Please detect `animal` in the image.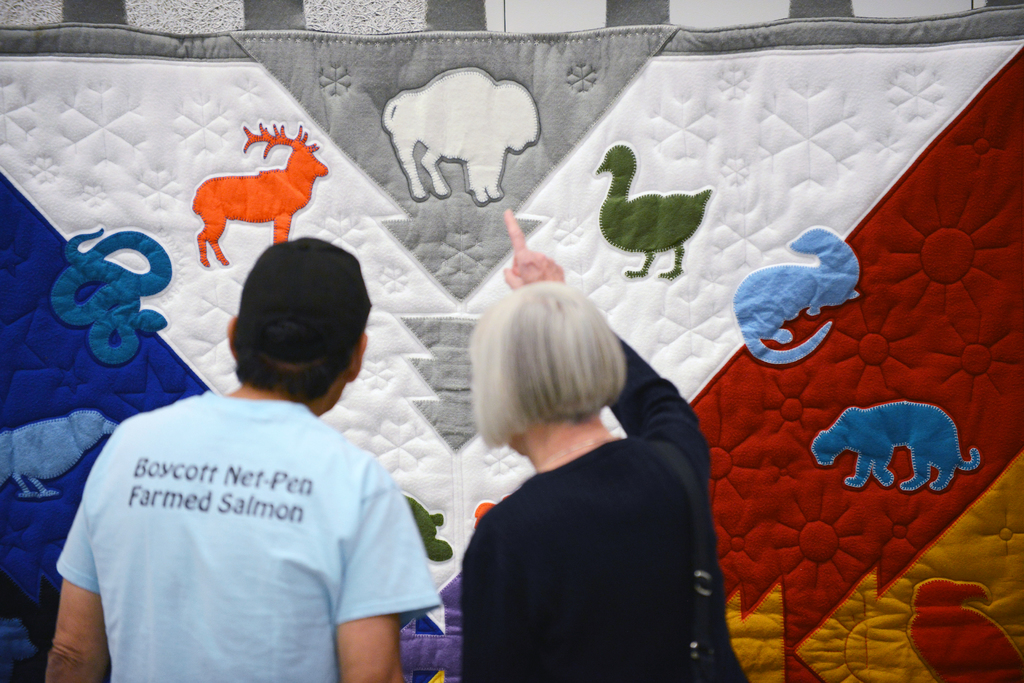
box(49, 225, 180, 362).
